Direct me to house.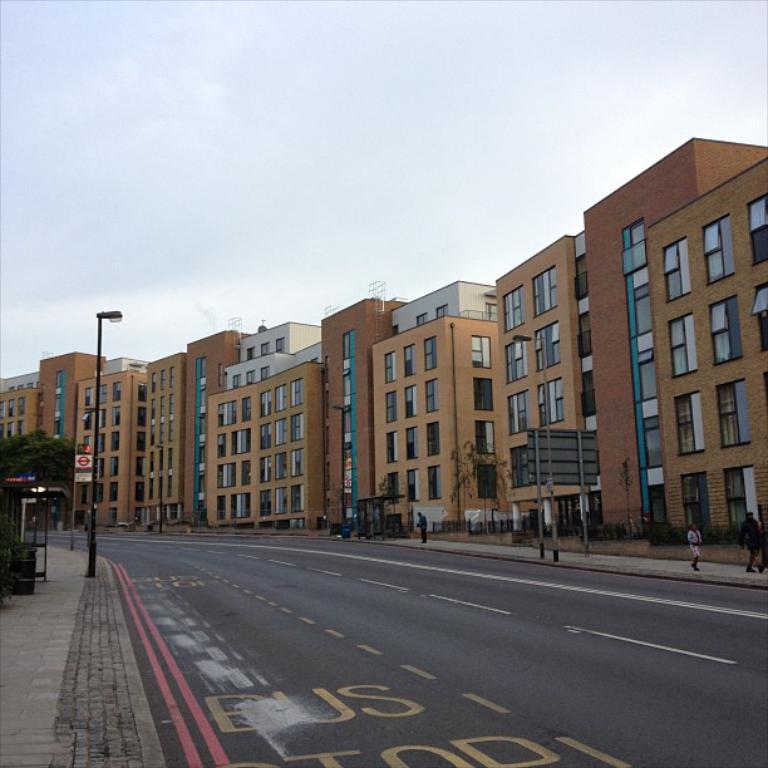
Direction: (x1=77, y1=370, x2=148, y2=532).
